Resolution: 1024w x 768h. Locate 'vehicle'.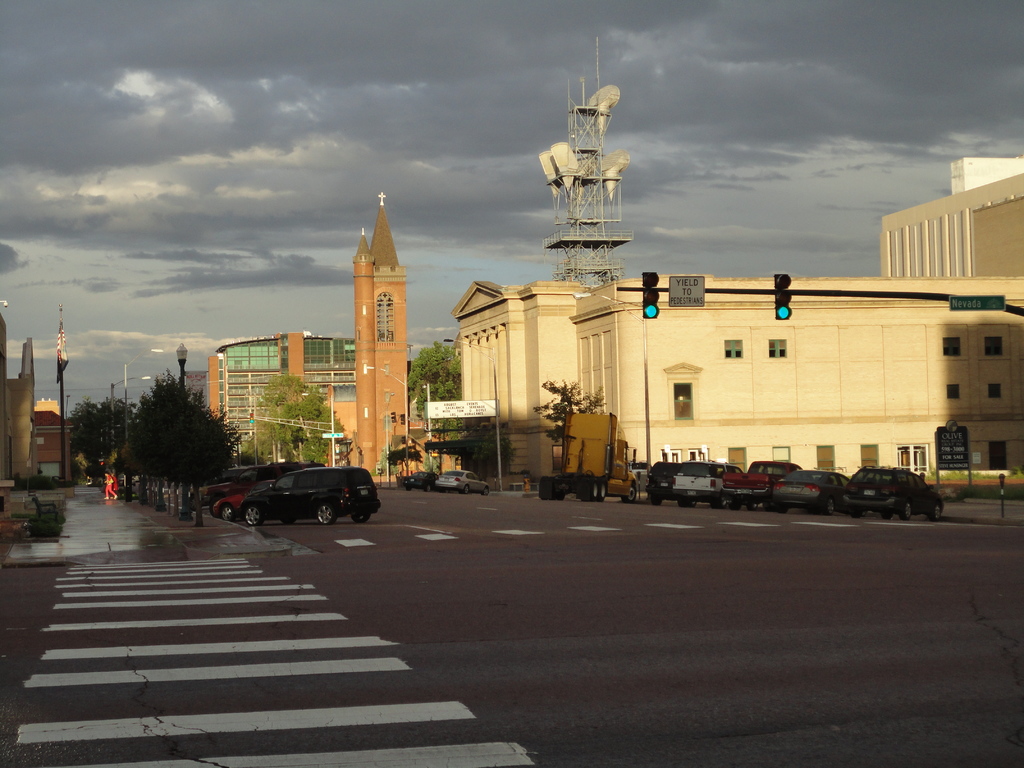
[208, 476, 274, 523].
